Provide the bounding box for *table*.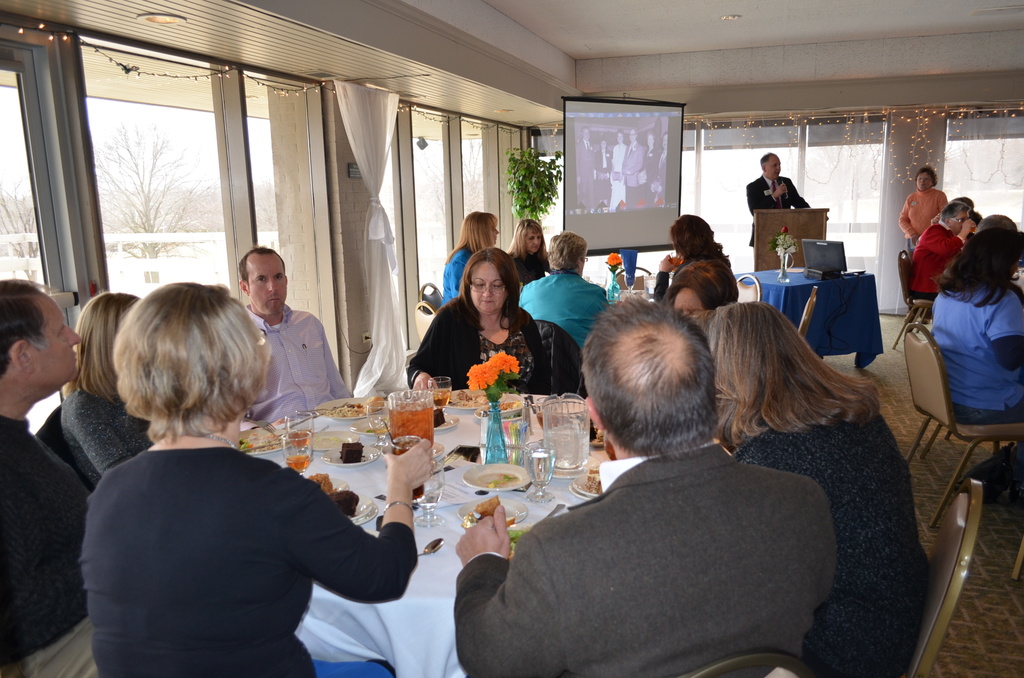
Rect(81, 380, 739, 677).
